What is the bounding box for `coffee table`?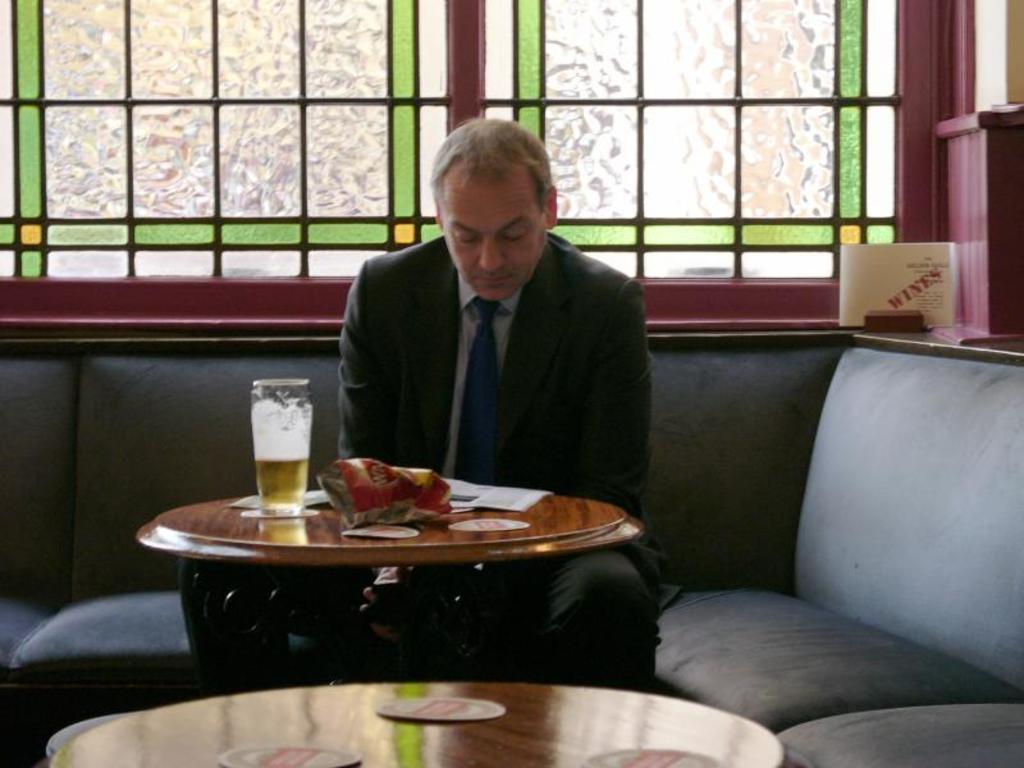
l=124, t=470, r=649, b=716.
